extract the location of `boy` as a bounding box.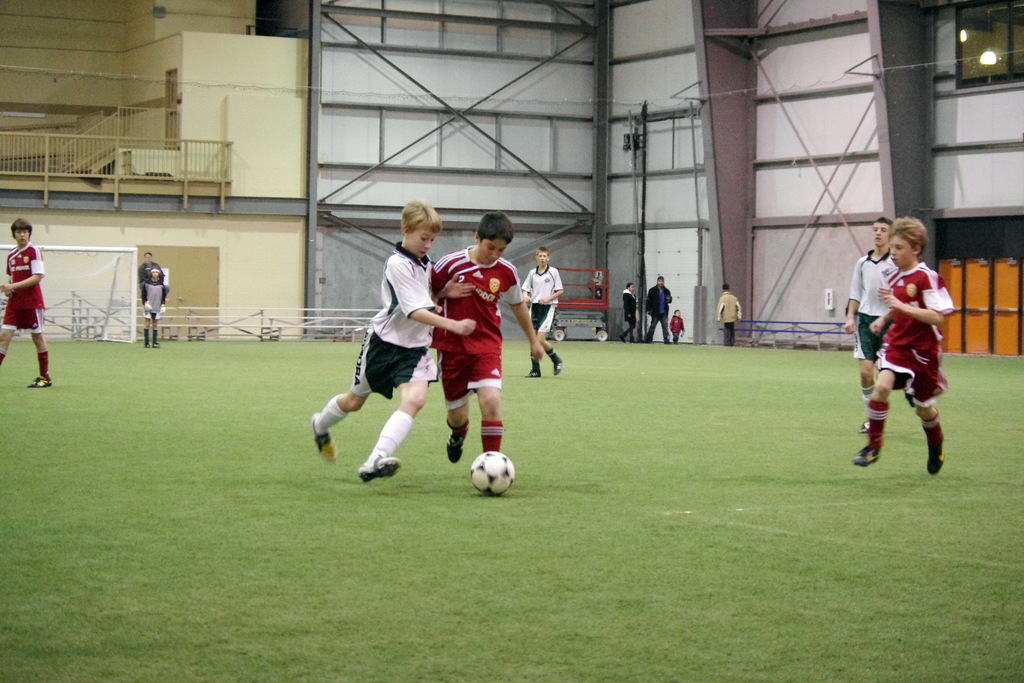
{"x1": 429, "y1": 212, "x2": 543, "y2": 463}.
